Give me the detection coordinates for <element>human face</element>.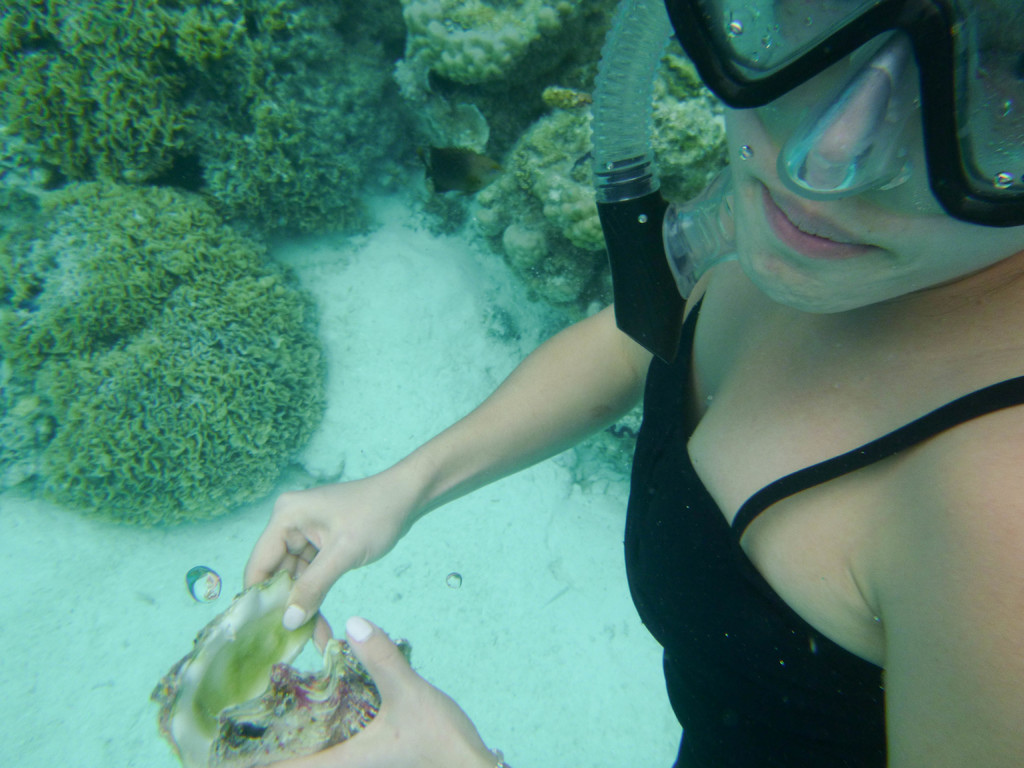
pyautogui.locateOnScreen(721, 0, 1022, 317).
